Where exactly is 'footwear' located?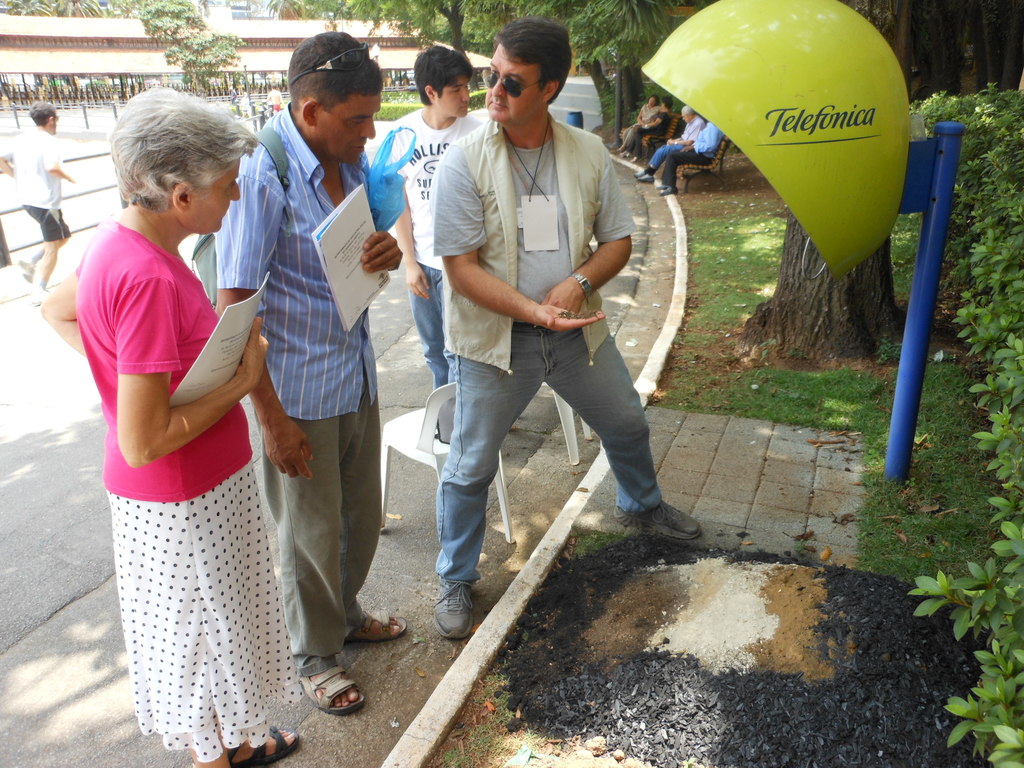
Its bounding box is l=31, t=283, r=45, b=300.
